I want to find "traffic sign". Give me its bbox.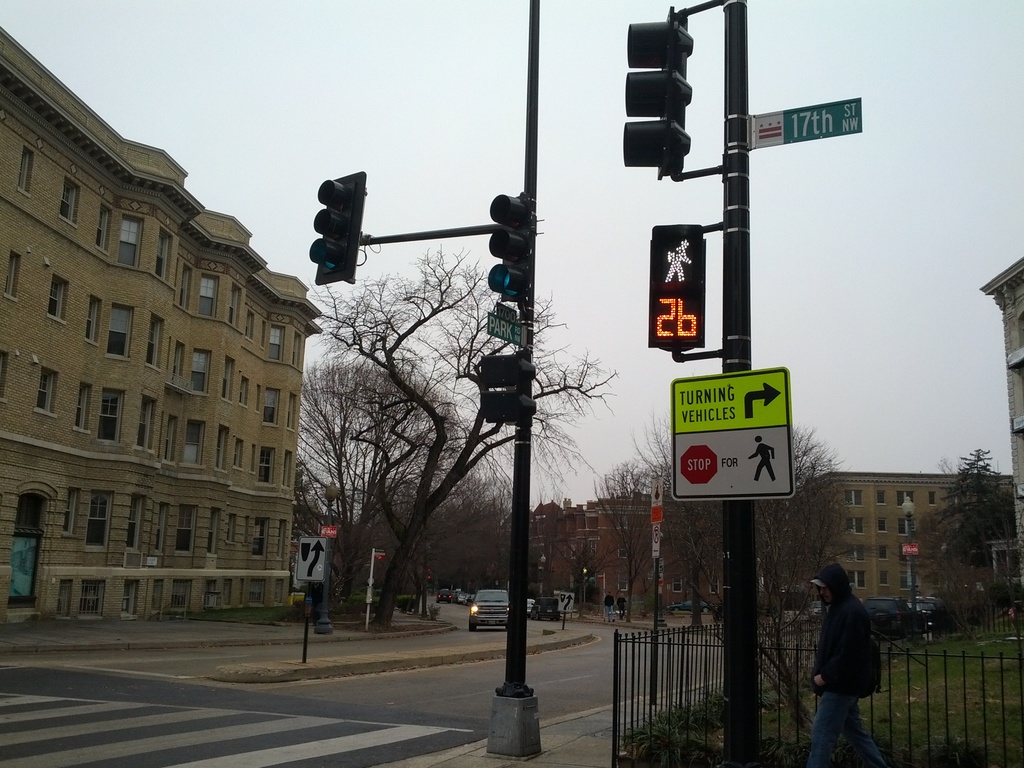
locate(645, 222, 705, 352).
